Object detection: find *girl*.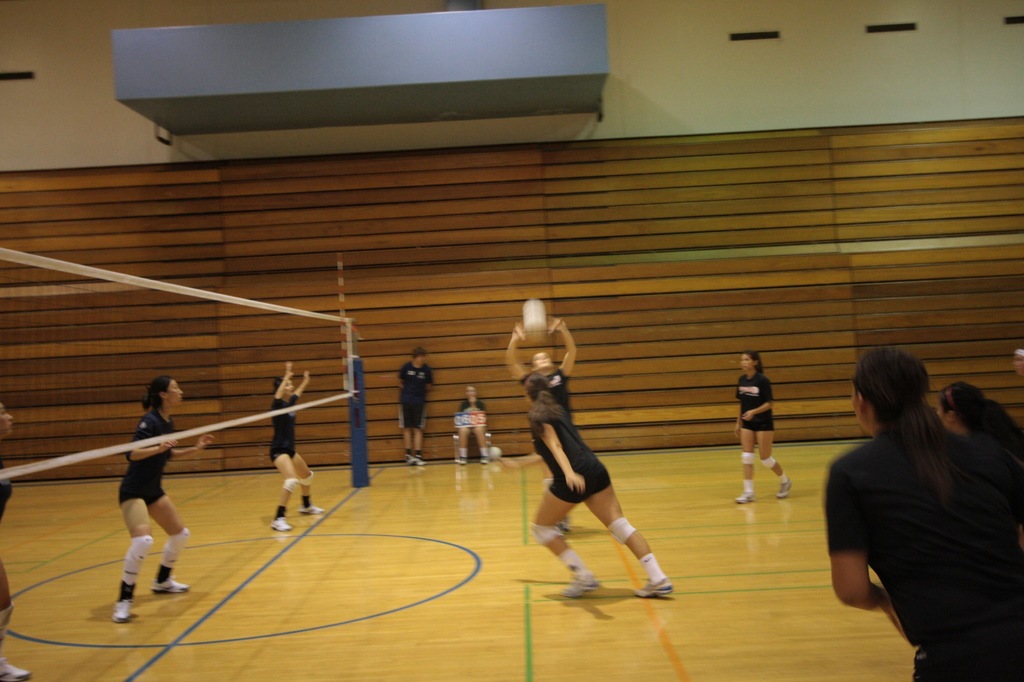
{"x1": 731, "y1": 349, "x2": 788, "y2": 501}.
